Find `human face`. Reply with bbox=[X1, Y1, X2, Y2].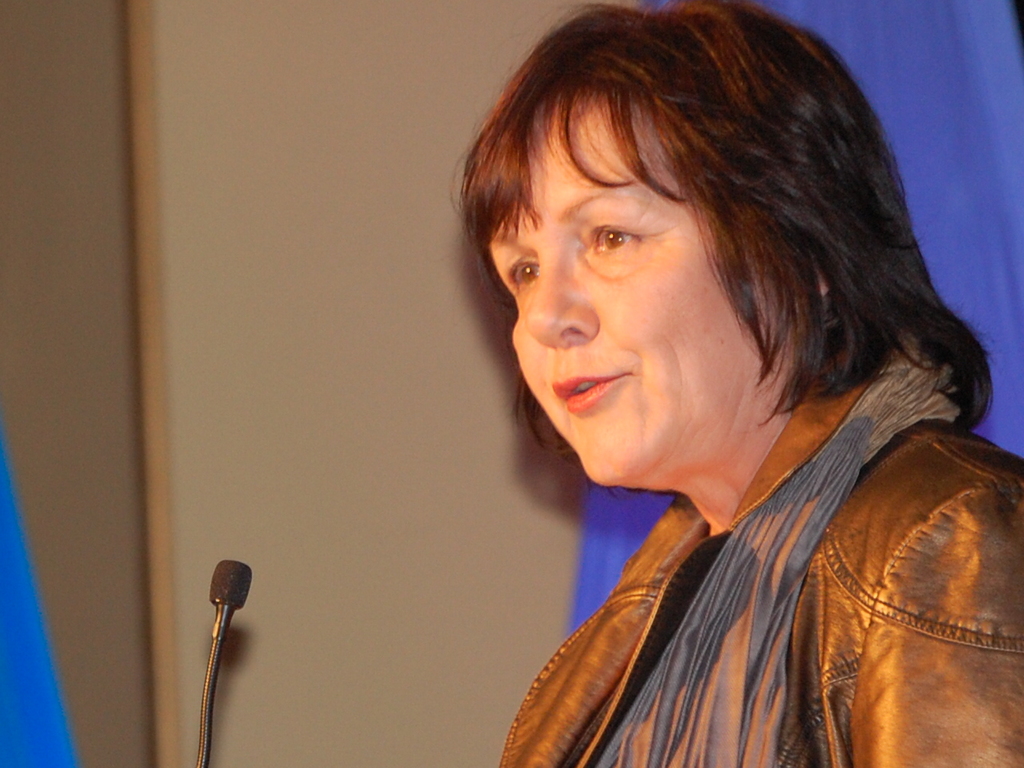
bbox=[490, 90, 798, 490].
